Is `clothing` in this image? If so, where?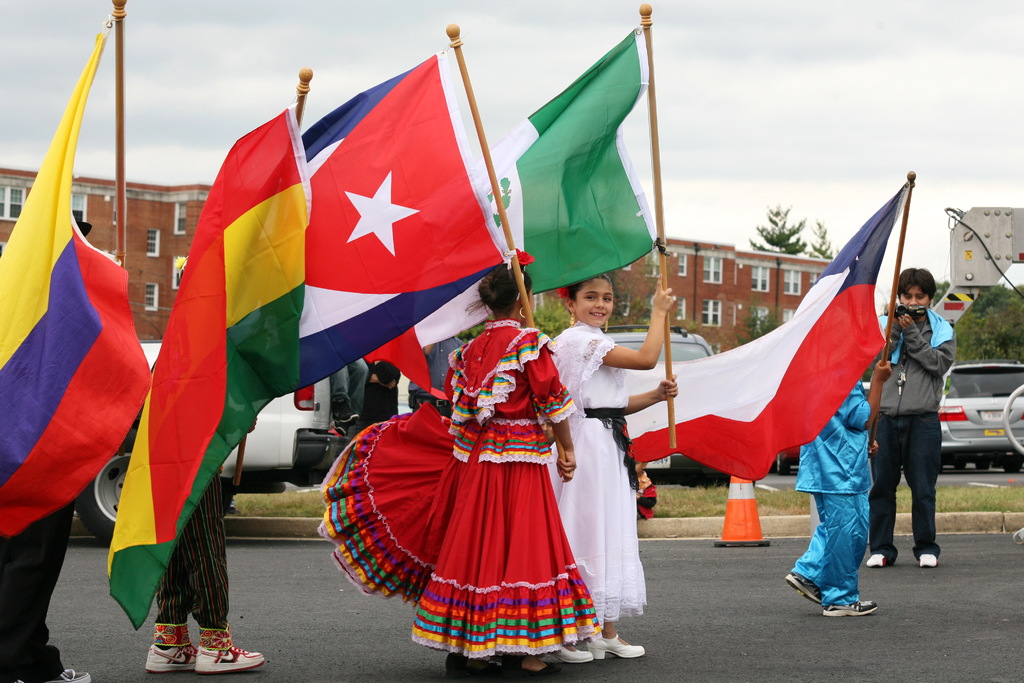
Yes, at {"x1": 777, "y1": 367, "x2": 877, "y2": 601}.
